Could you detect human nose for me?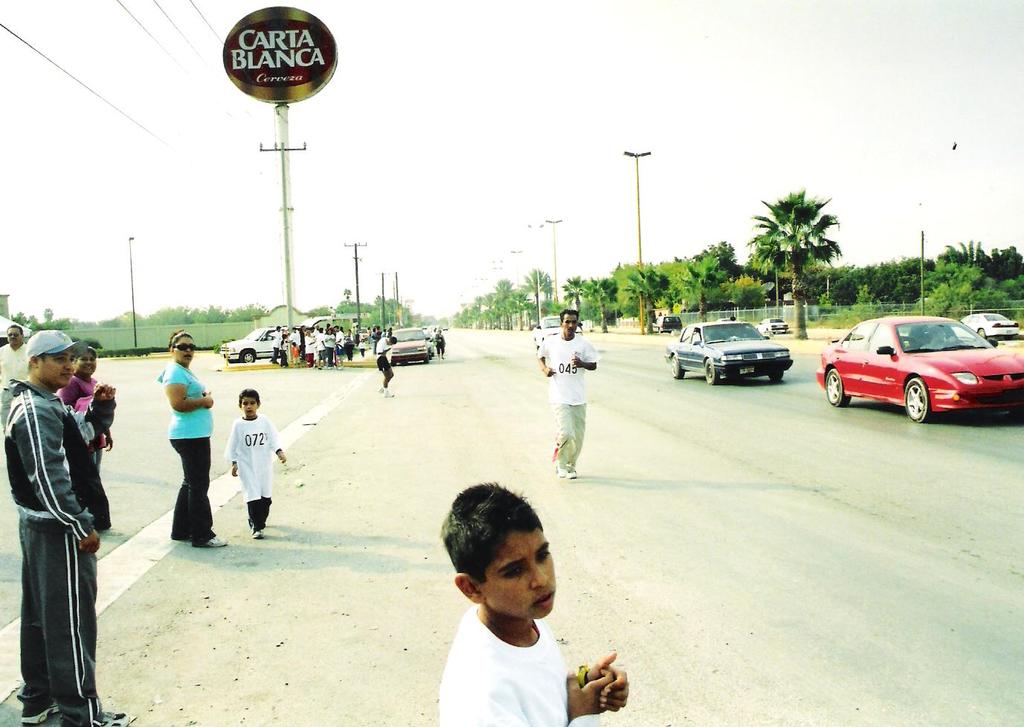
Detection result: bbox=[63, 358, 72, 370].
